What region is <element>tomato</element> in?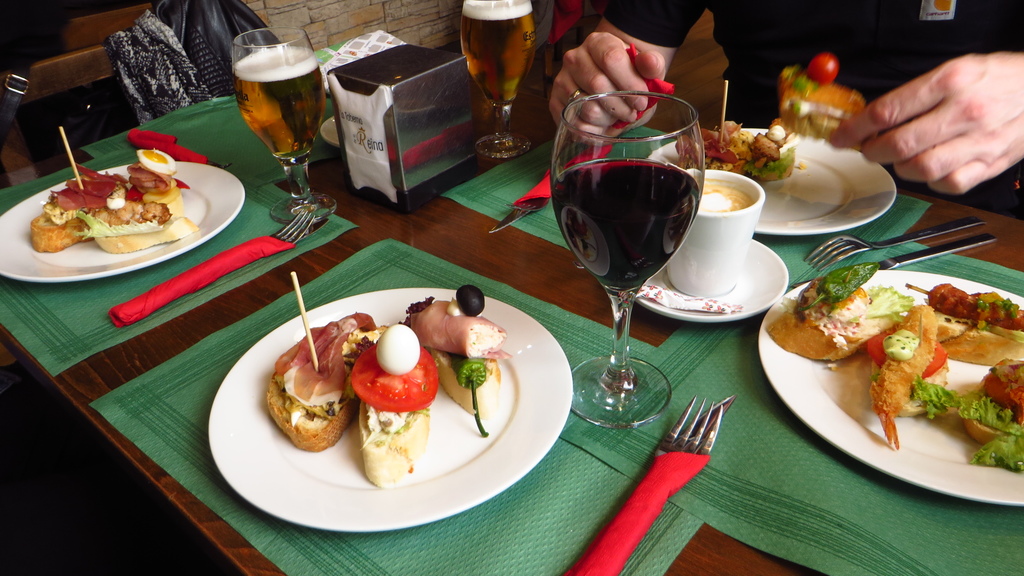
(left=348, top=342, right=445, bottom=413).
